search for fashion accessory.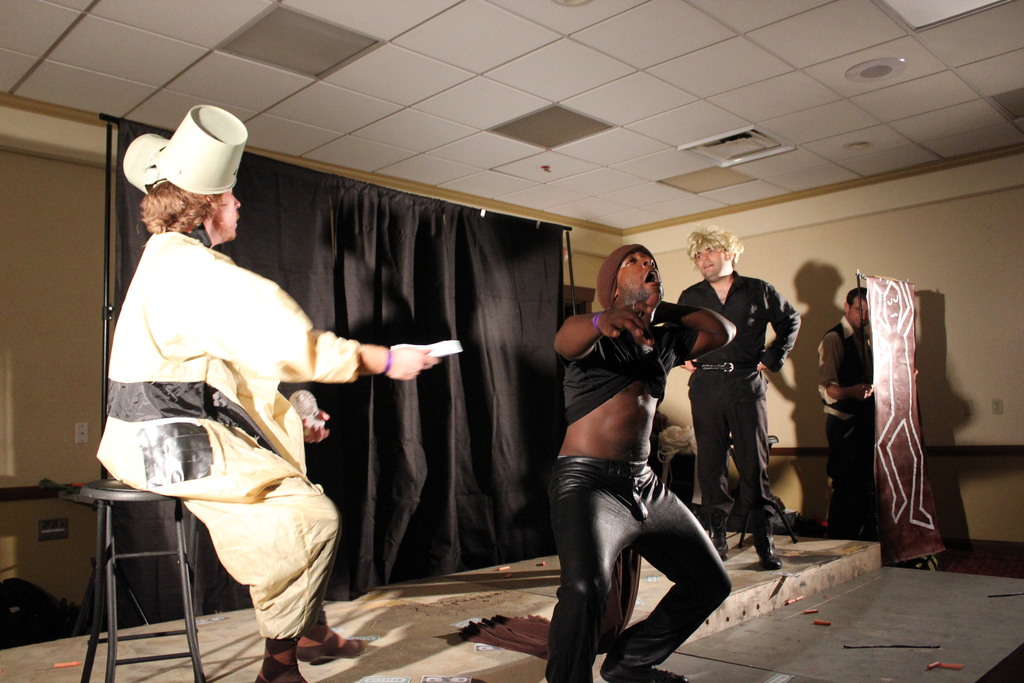
Found at crop(296, 619, 365, 658).
